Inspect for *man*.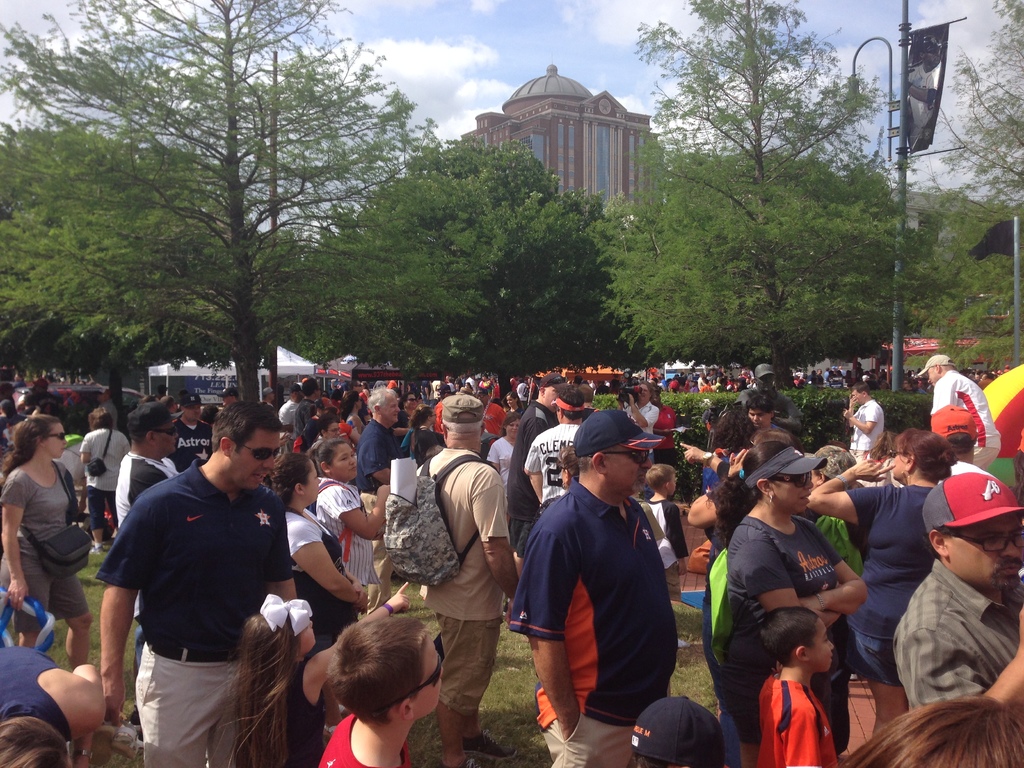
Inspection: box=[889, 470, 1023, 713].
